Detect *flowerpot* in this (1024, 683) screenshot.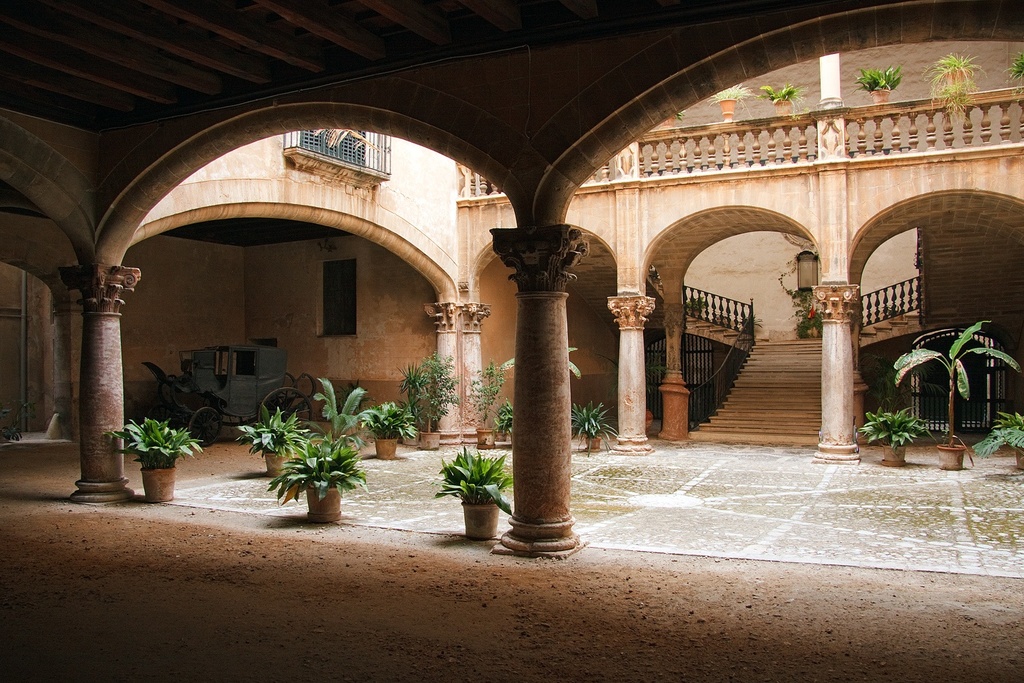
Detection: 659/115/675/128.
